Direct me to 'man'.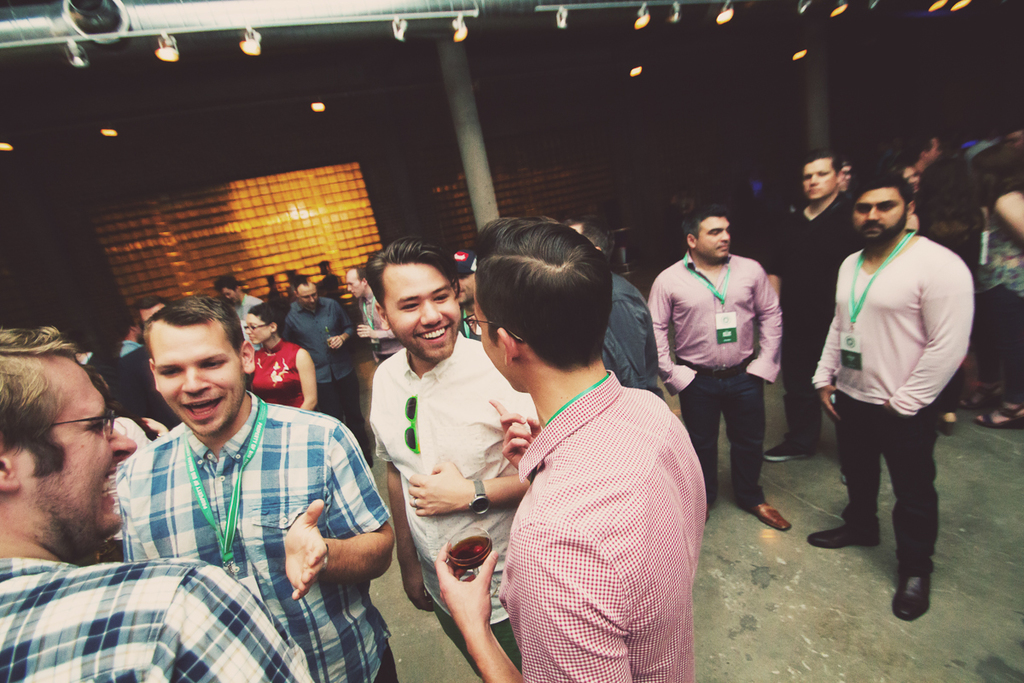
Direction: (x1=0, y1=328, x2=301, y2=682).
